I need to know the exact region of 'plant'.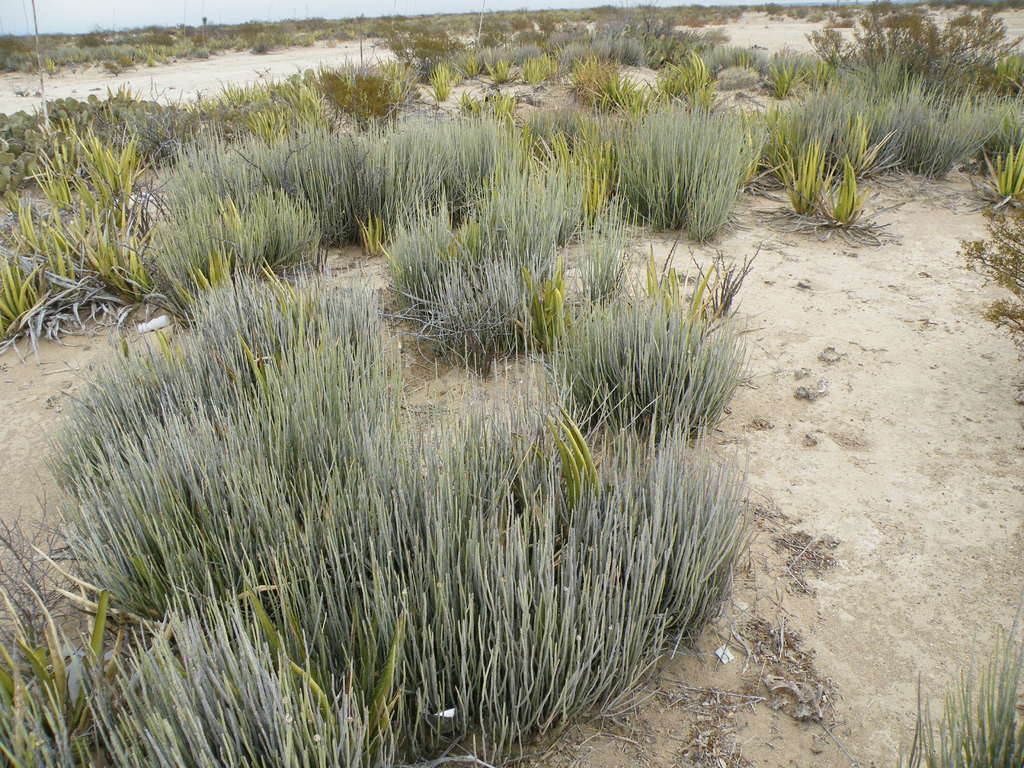
Region: {"left": 908, "top": 611, "right": 1023, "bottom": 767}.
